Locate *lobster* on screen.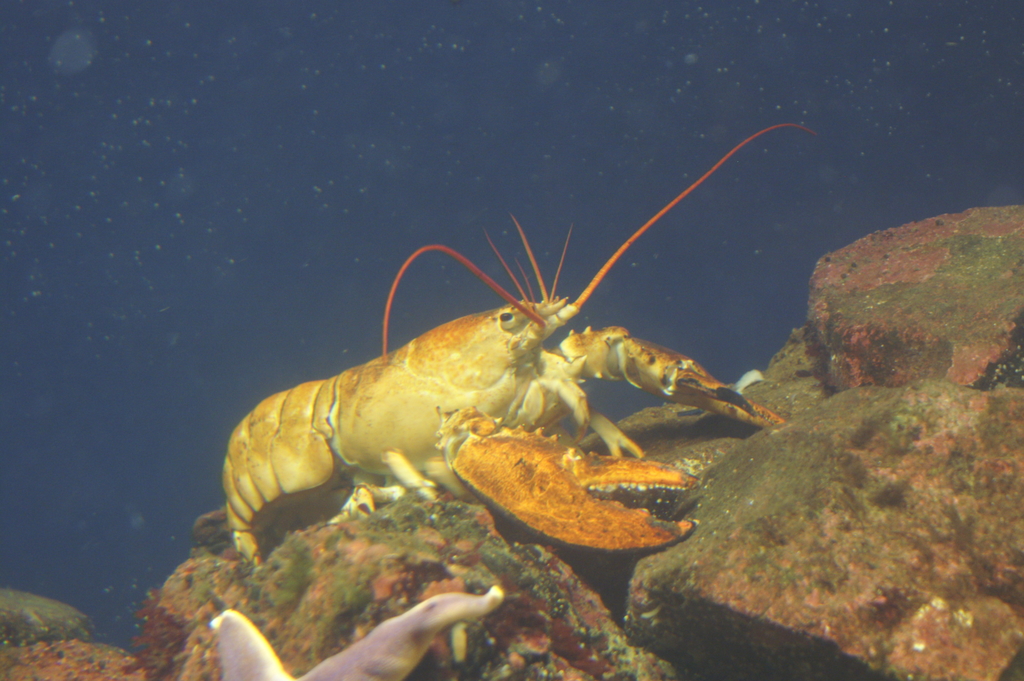
On screen at region(191, 115, 816, 555).
